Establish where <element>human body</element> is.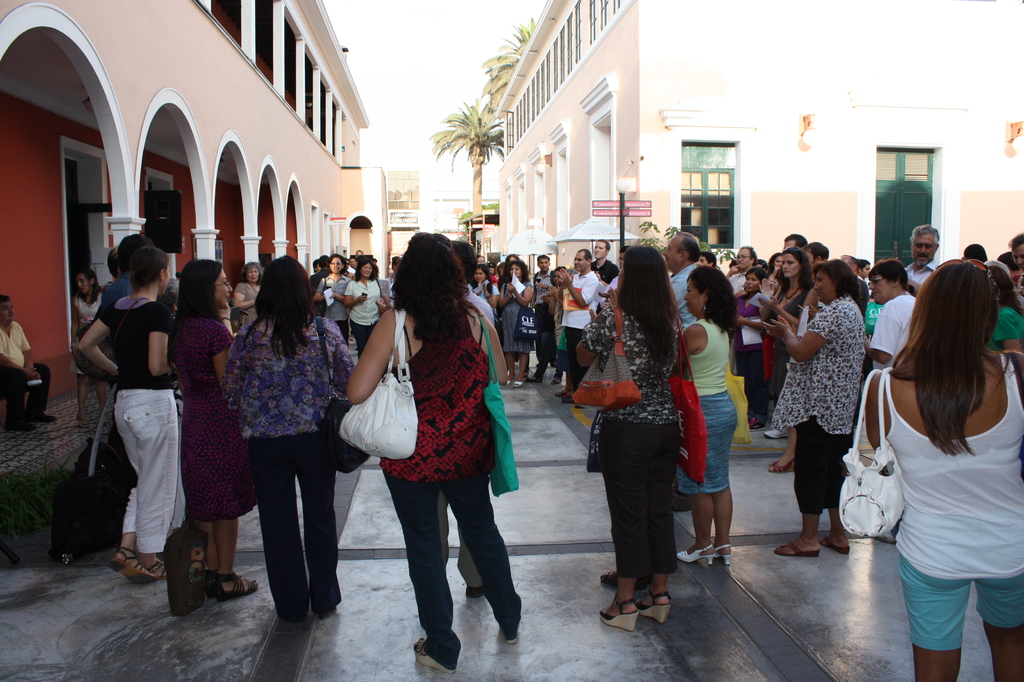
Established at 172 256 251 612.
